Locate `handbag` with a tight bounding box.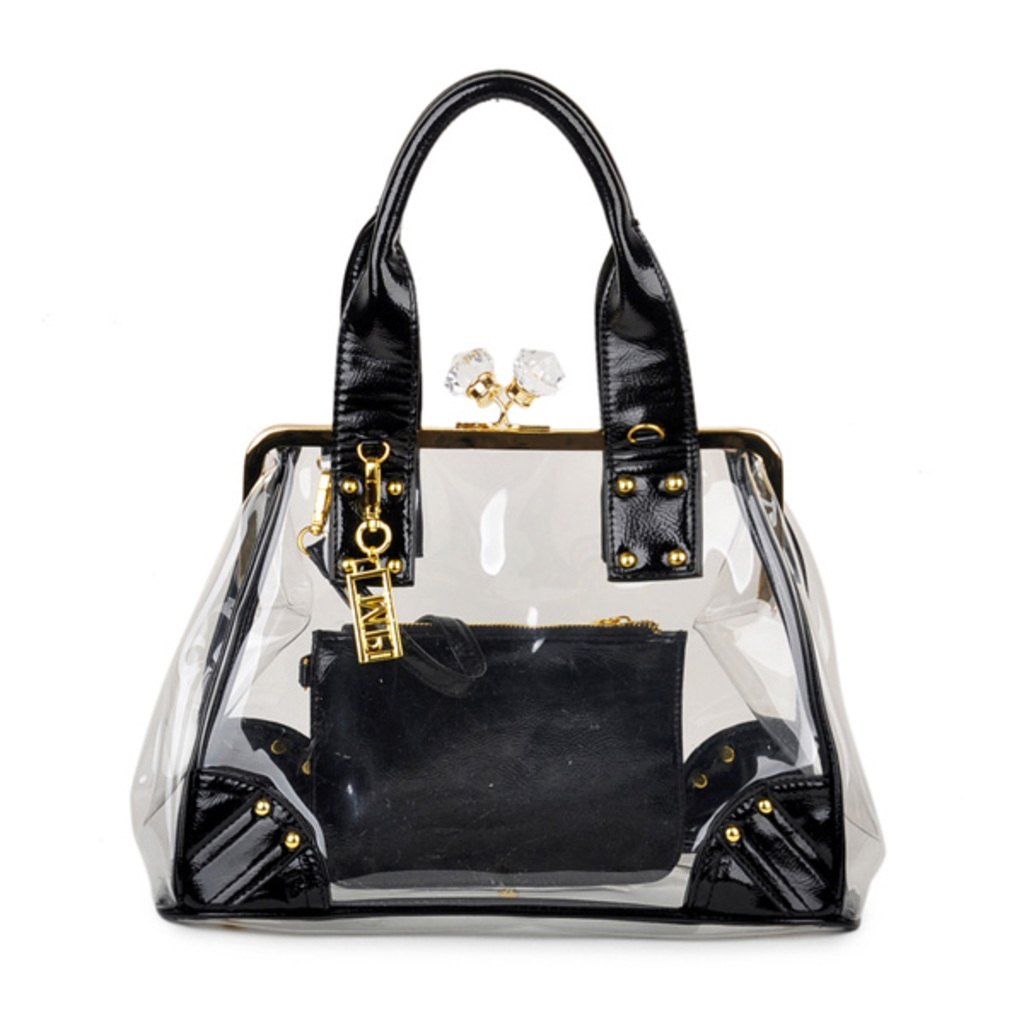
290:606:700:903.
